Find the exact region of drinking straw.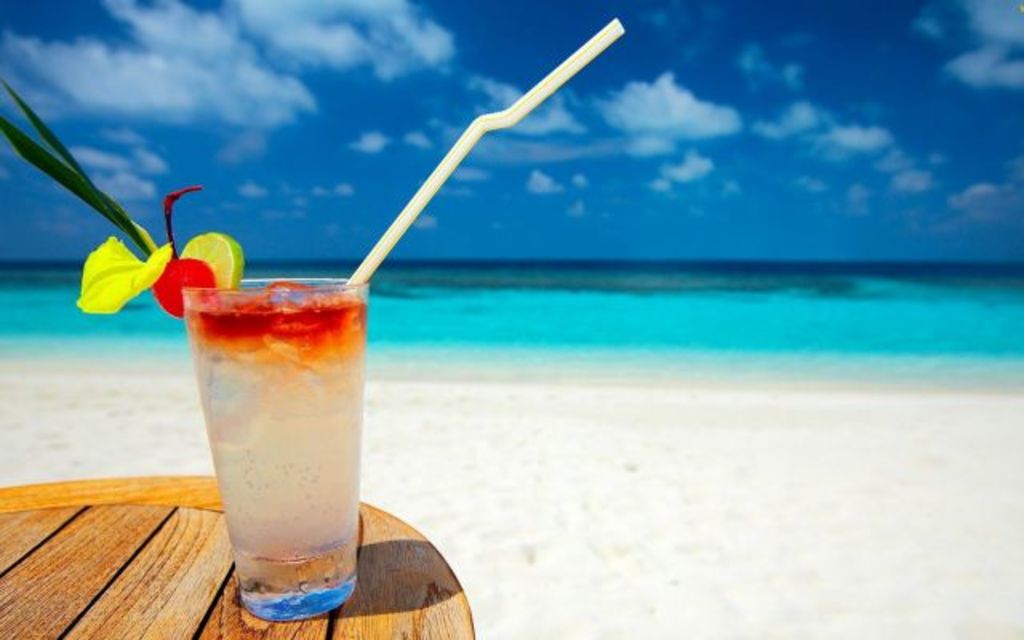
Exact region: {"x1": 346, "y1": 18, "x2": 626, "y2": 286}.
